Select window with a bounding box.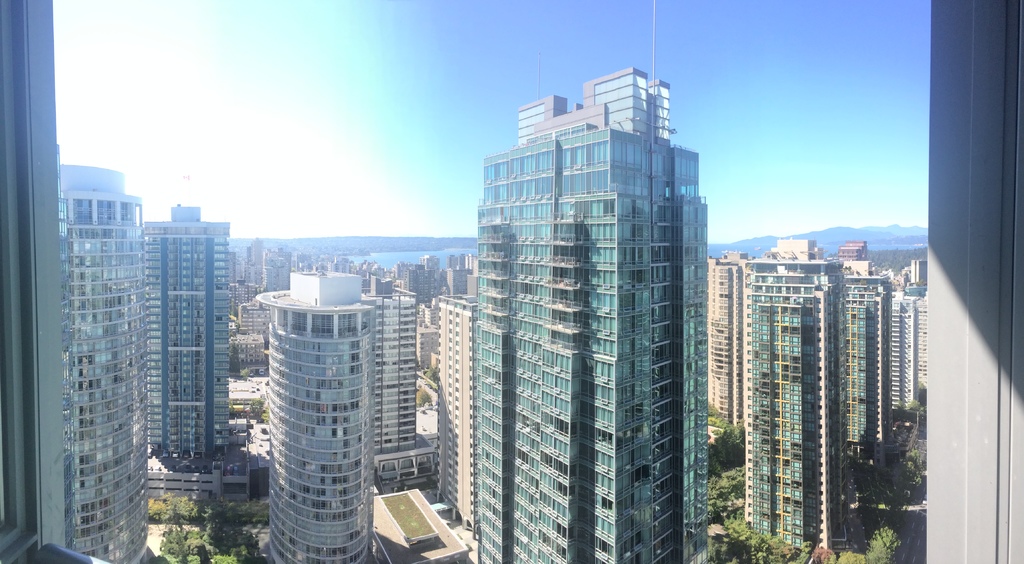
456:376:459:387.
